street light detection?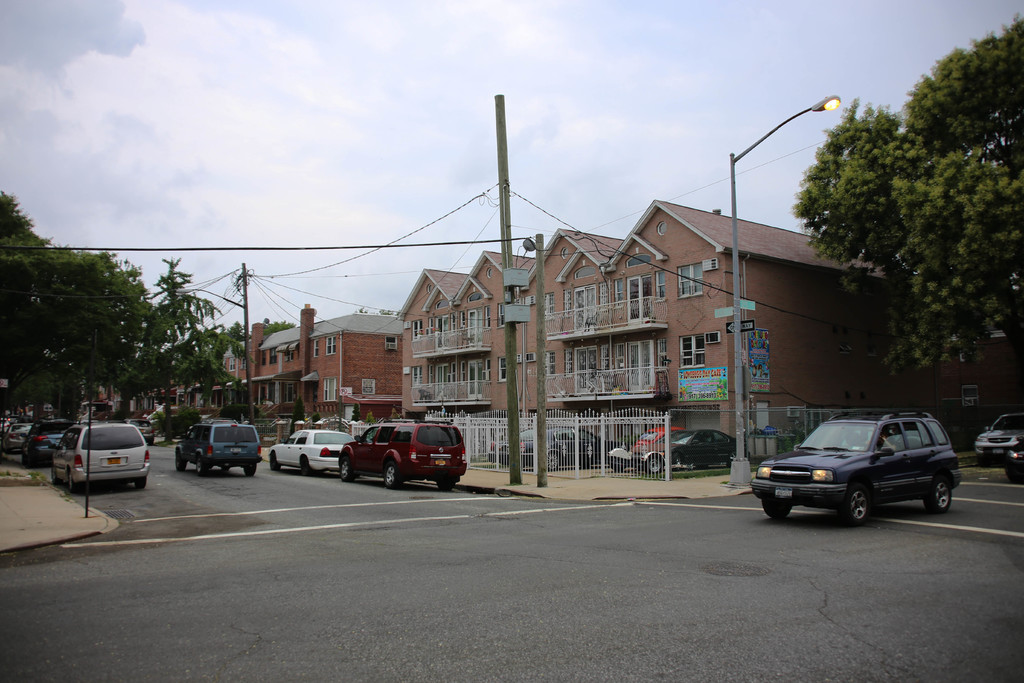
172:284:255:430
